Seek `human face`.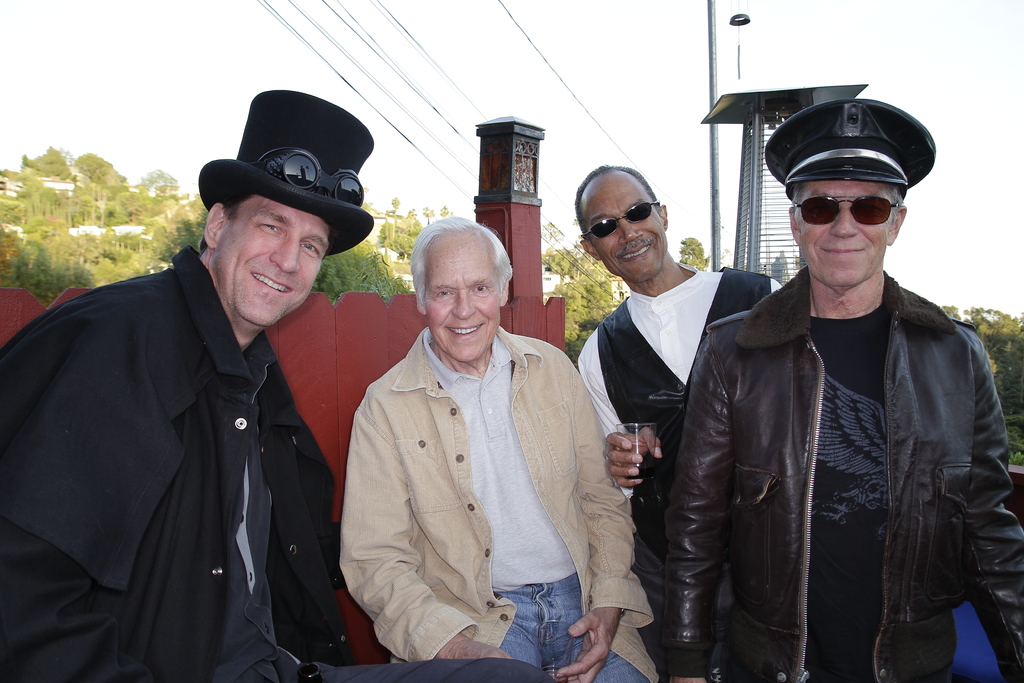
left=218, top=204, right=328, bottom=325.
